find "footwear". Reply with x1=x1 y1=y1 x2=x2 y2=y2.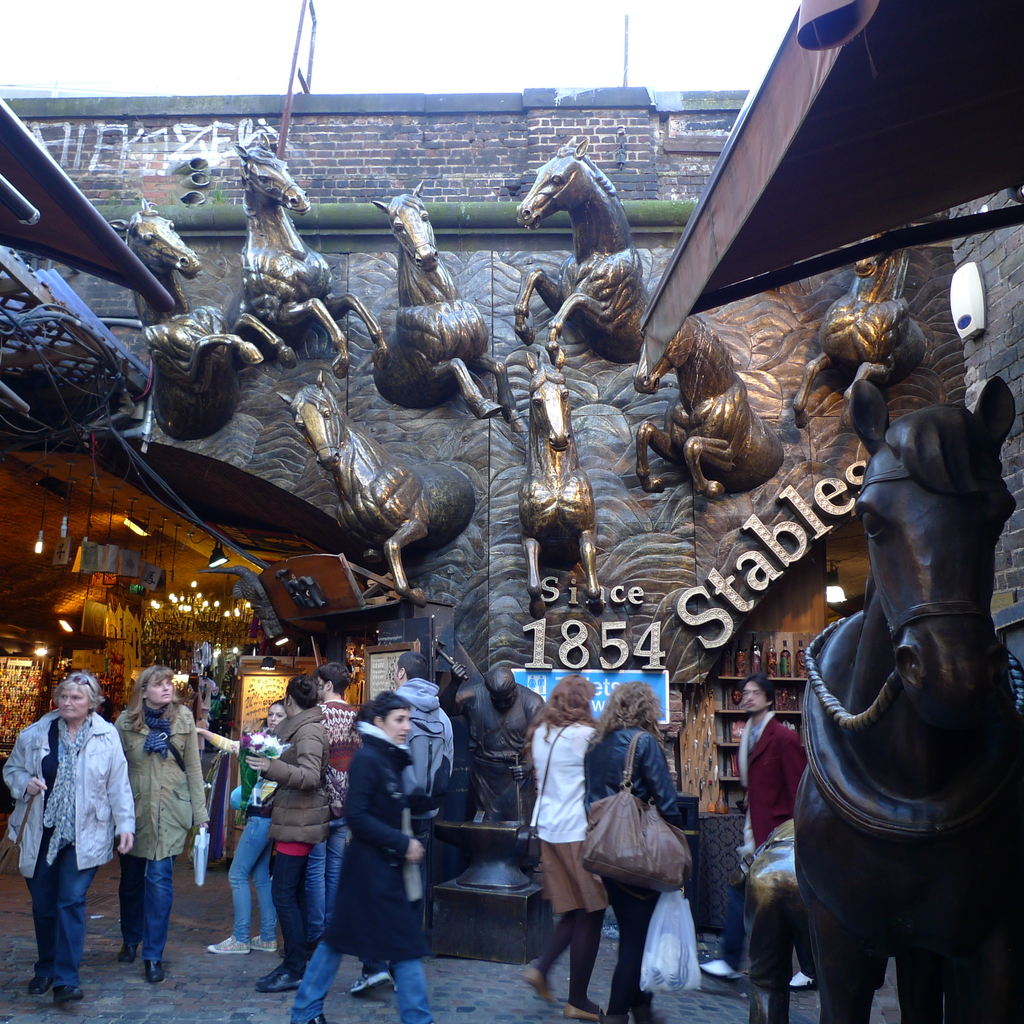
x1=790 y1=966 x2=815 y2=993.
